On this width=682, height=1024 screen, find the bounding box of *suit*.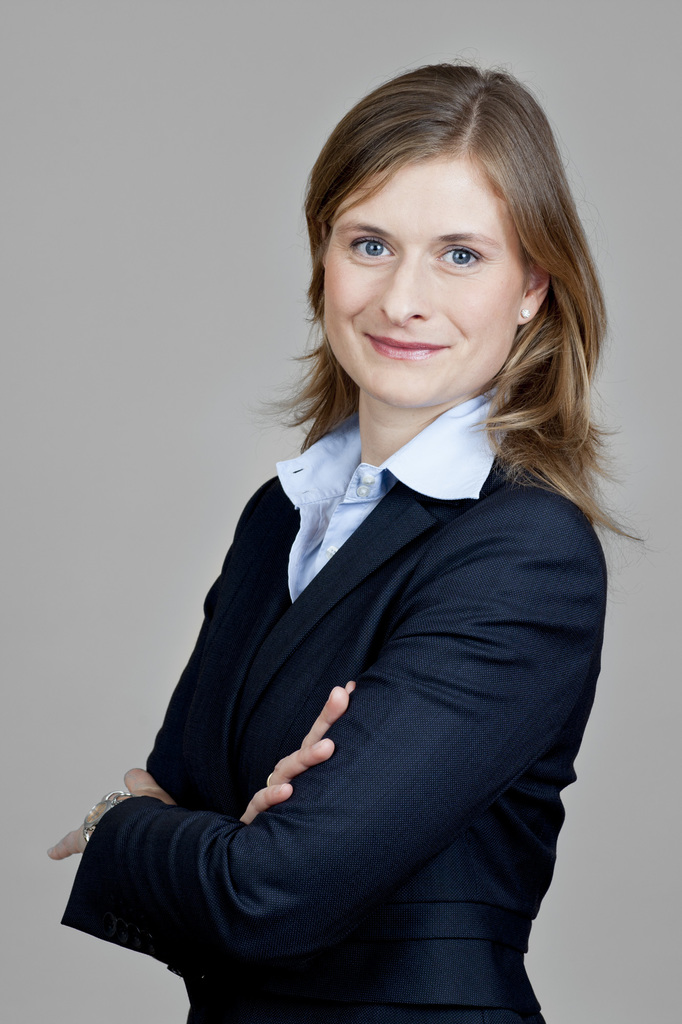
Bounding box: 72, 223, 599, 996.
